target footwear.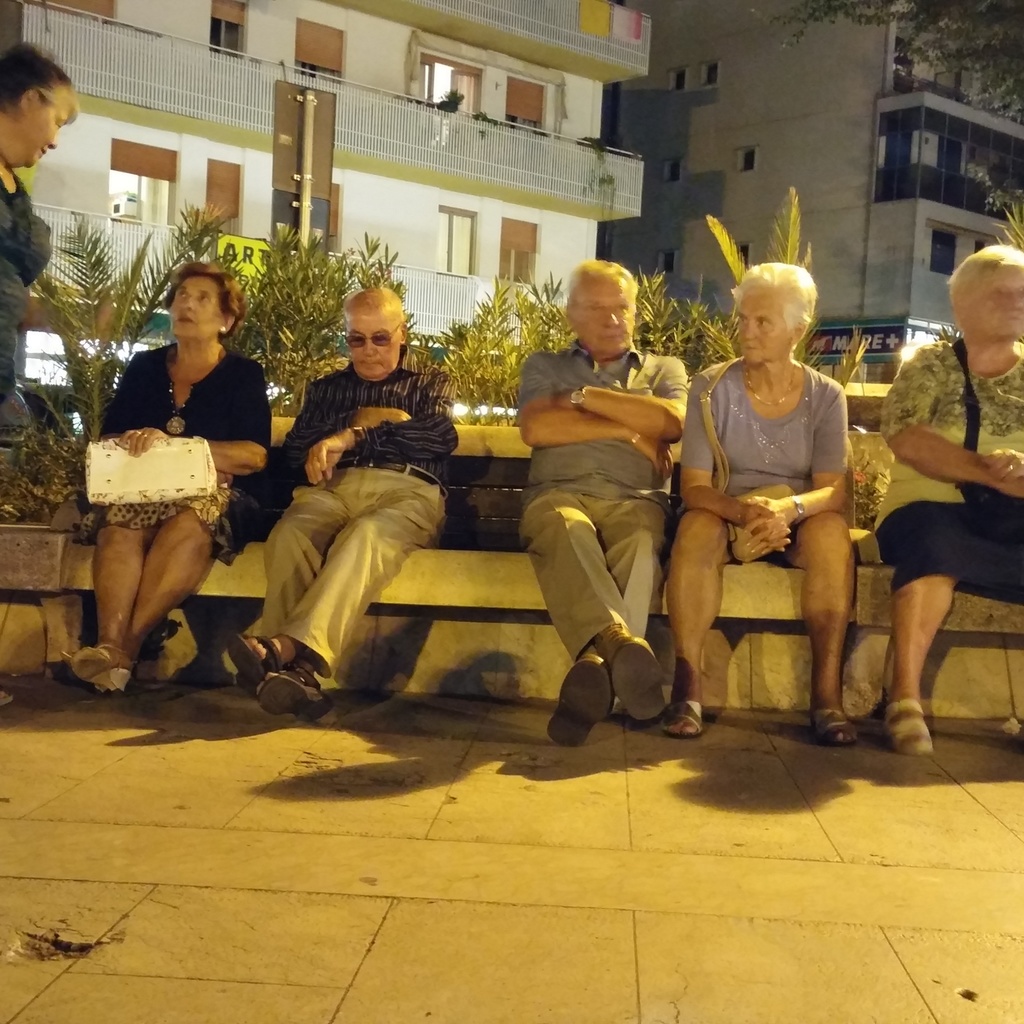
Target region: <region>816, 695, 860, 746</region>.
